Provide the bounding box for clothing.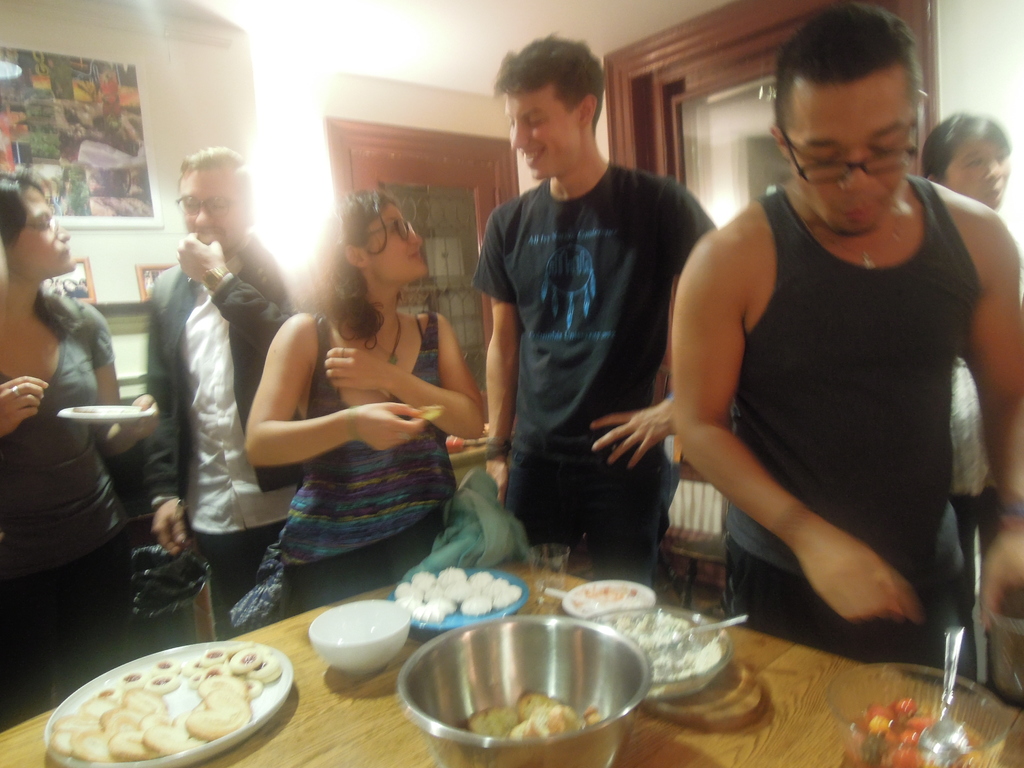
(x1=131, y1=227, x2=319, y2=609).
